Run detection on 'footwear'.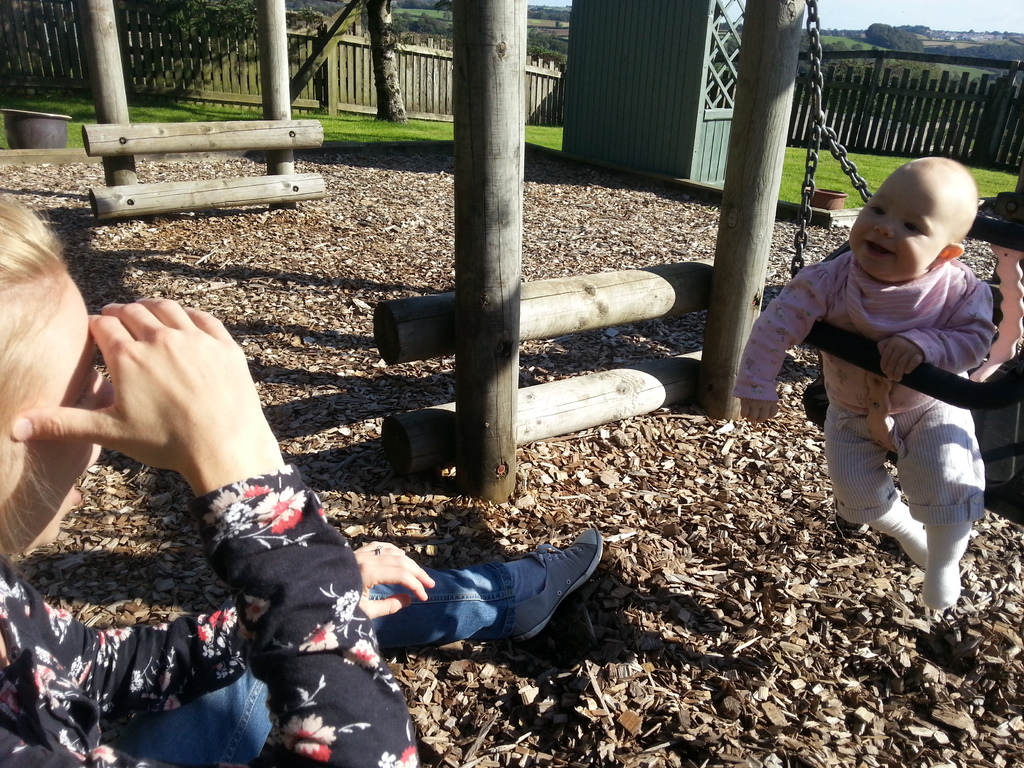
Result: BBox(916, 517, 976, 610).
